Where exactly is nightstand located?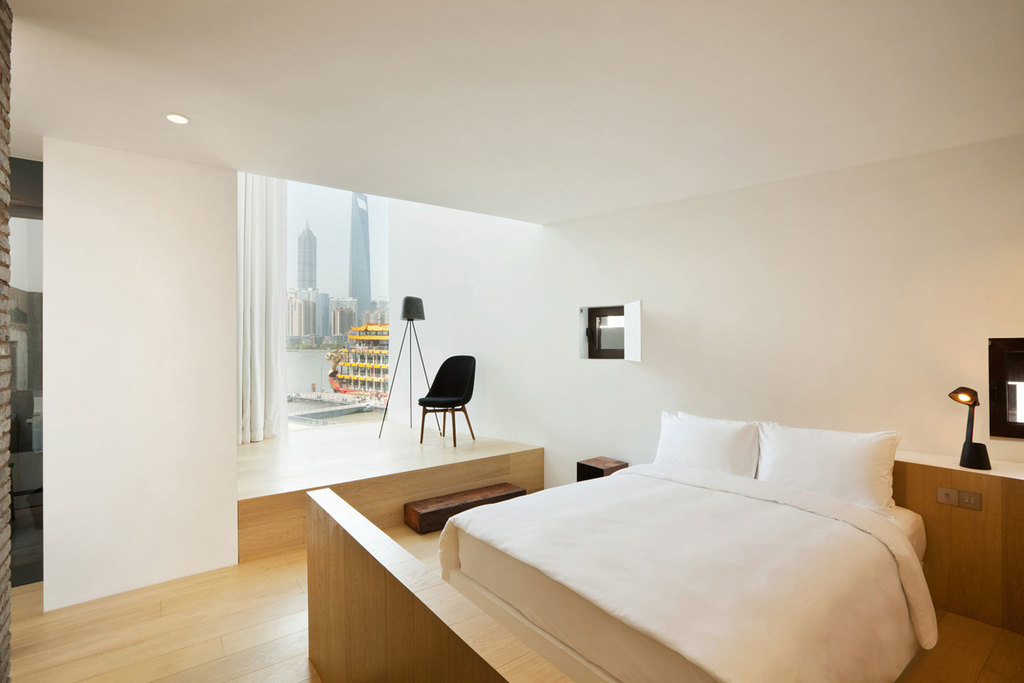
Its bounding box is locate(573, 453, 629, 480).
